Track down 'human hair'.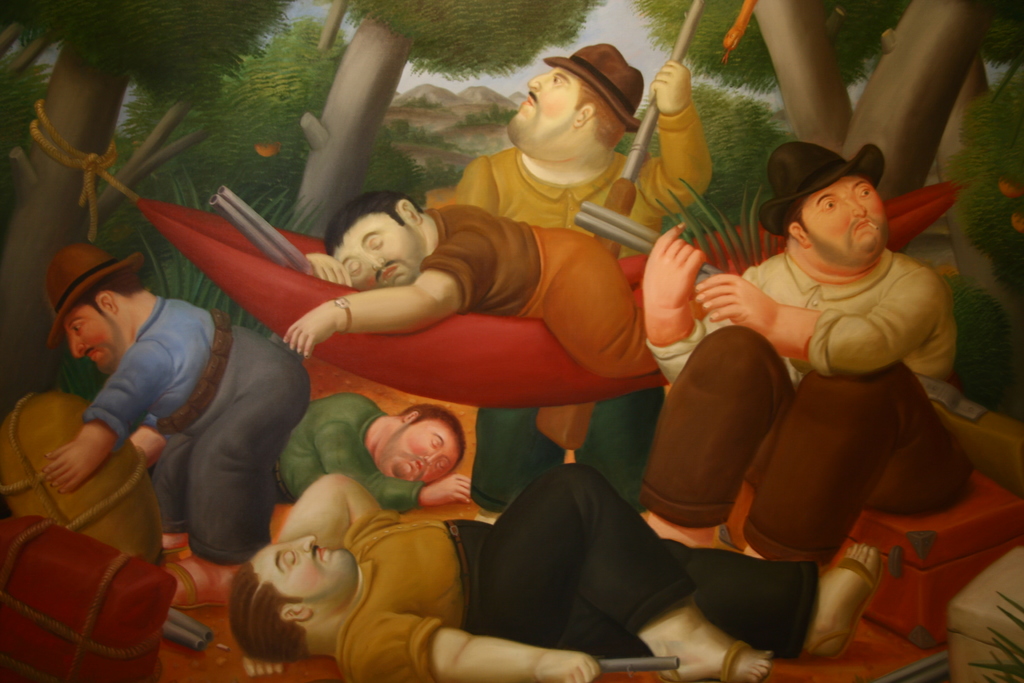
Tracked to bbox=[572, 74, 627, 150].
